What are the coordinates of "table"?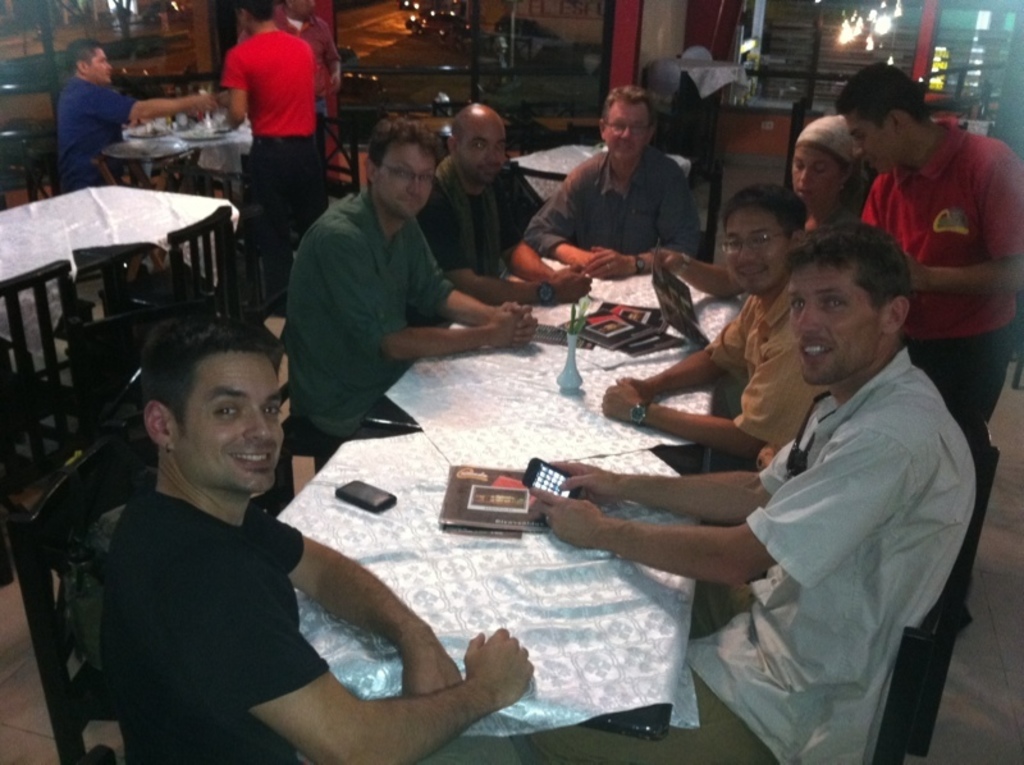
[x1=513, y1=129, x2=692, y2=197].
